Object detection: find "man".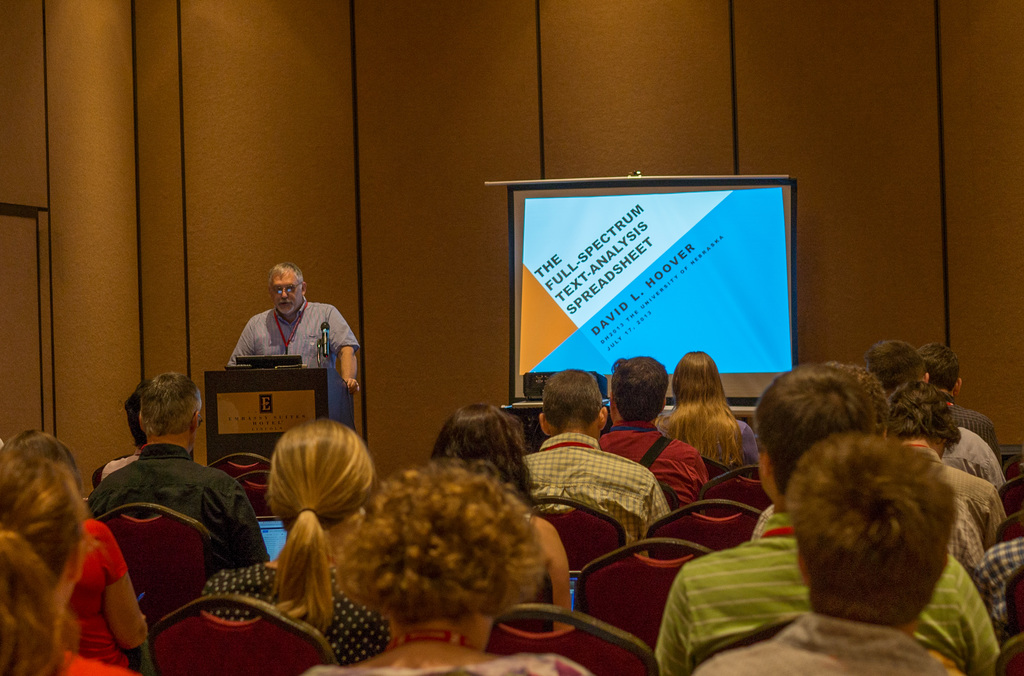
bbox=(227, 261, 361, 387).
